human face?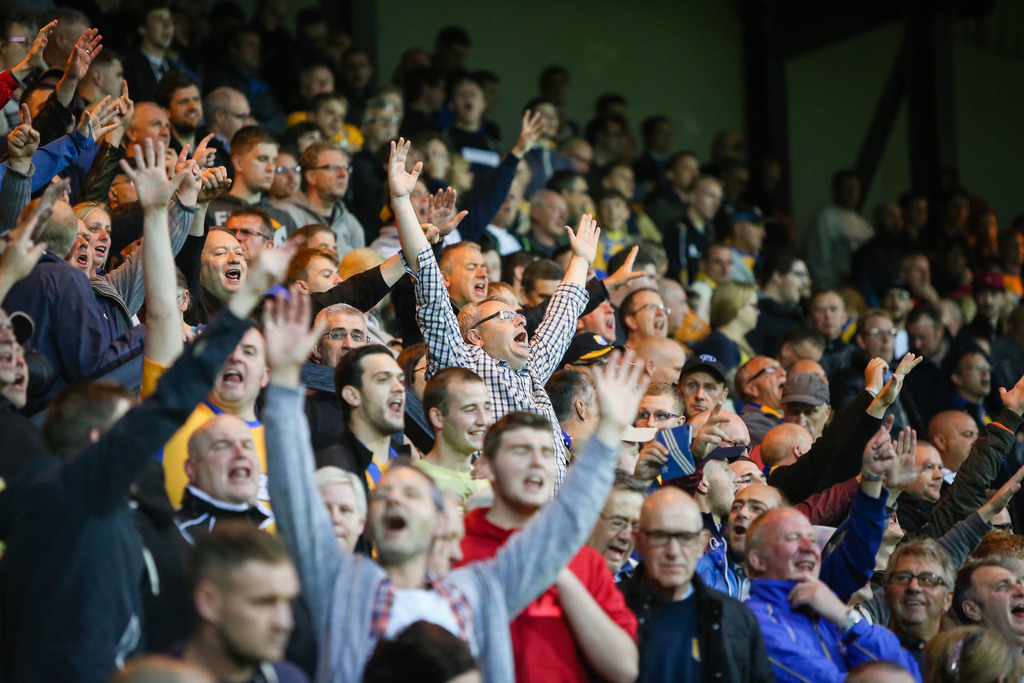
760/362/786/407
